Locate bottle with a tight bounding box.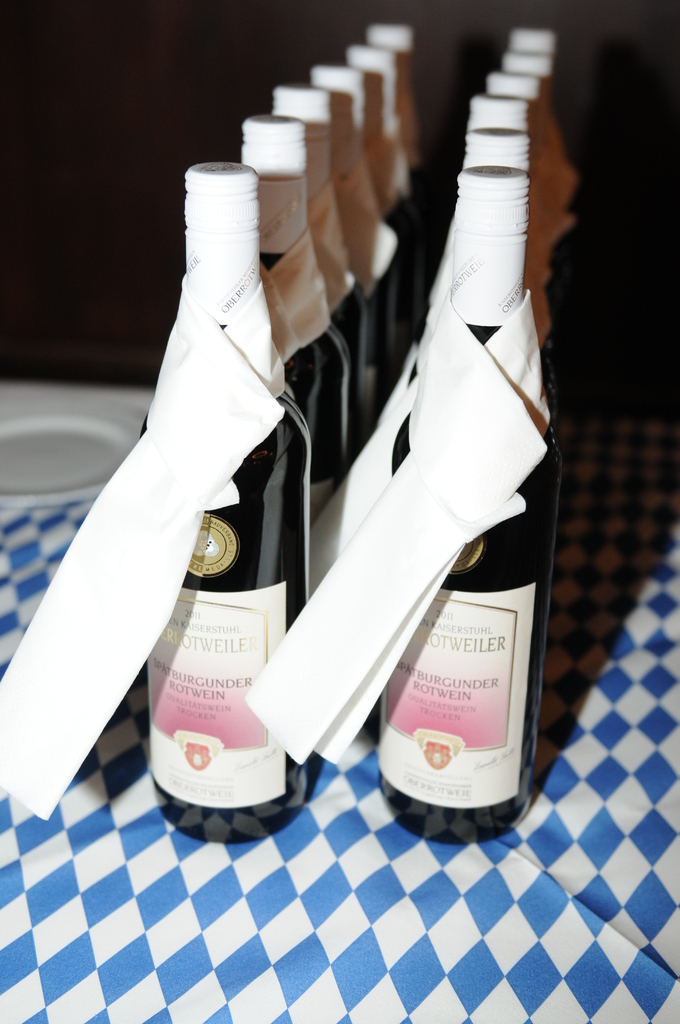
locate(312, 60, 398, 404).
